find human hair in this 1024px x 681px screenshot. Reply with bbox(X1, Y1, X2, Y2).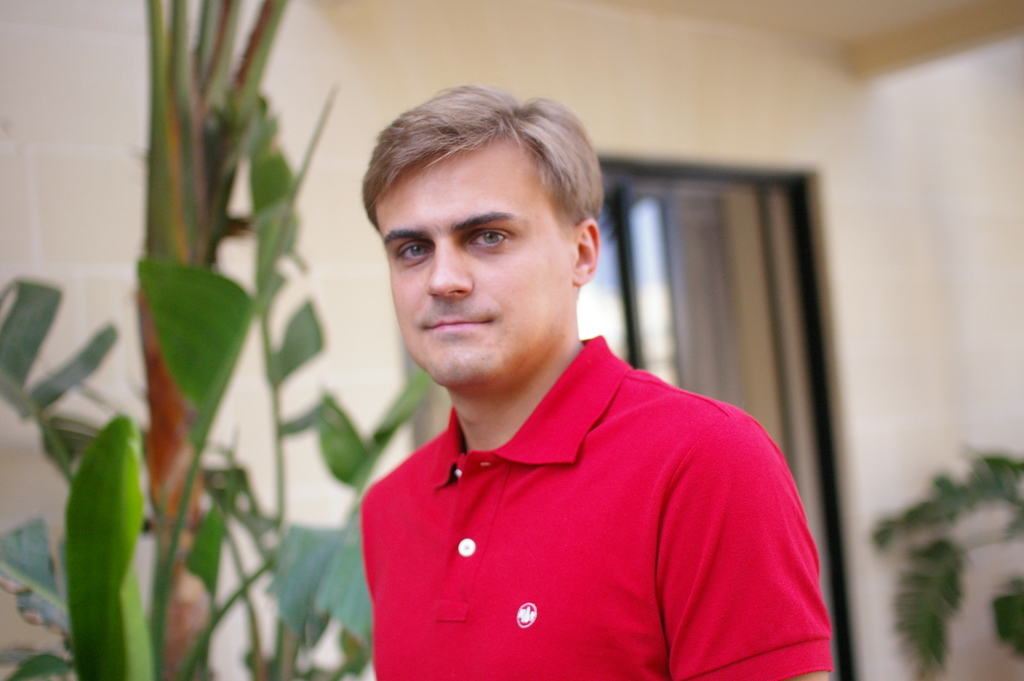
bbox(356, 78, 606, 242).
